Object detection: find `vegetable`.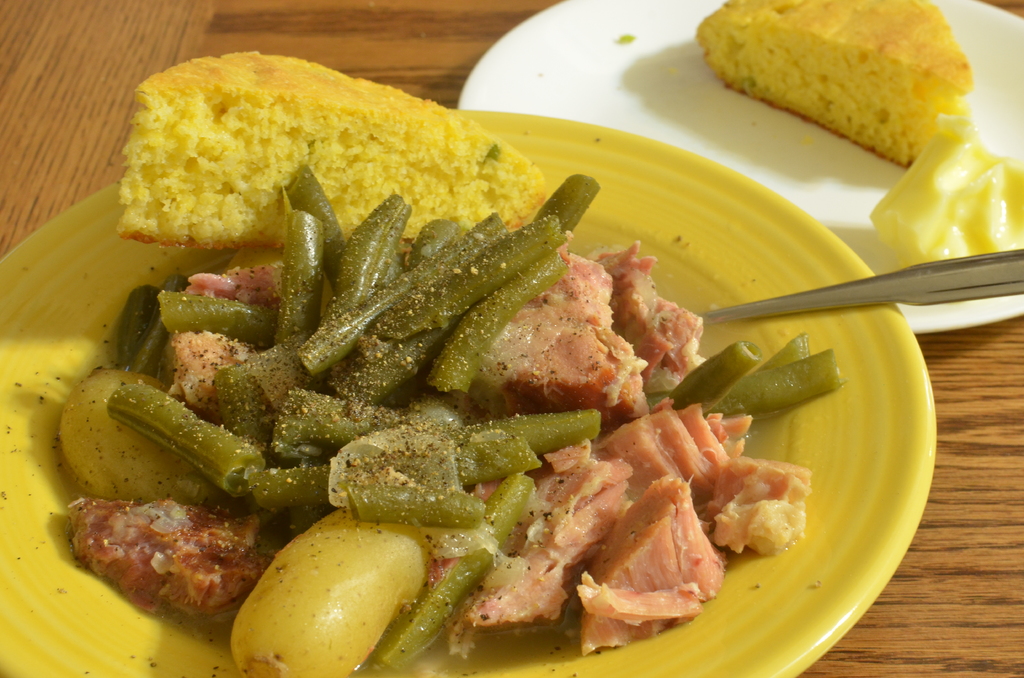
bbox=(283, 390, 596, 445).
